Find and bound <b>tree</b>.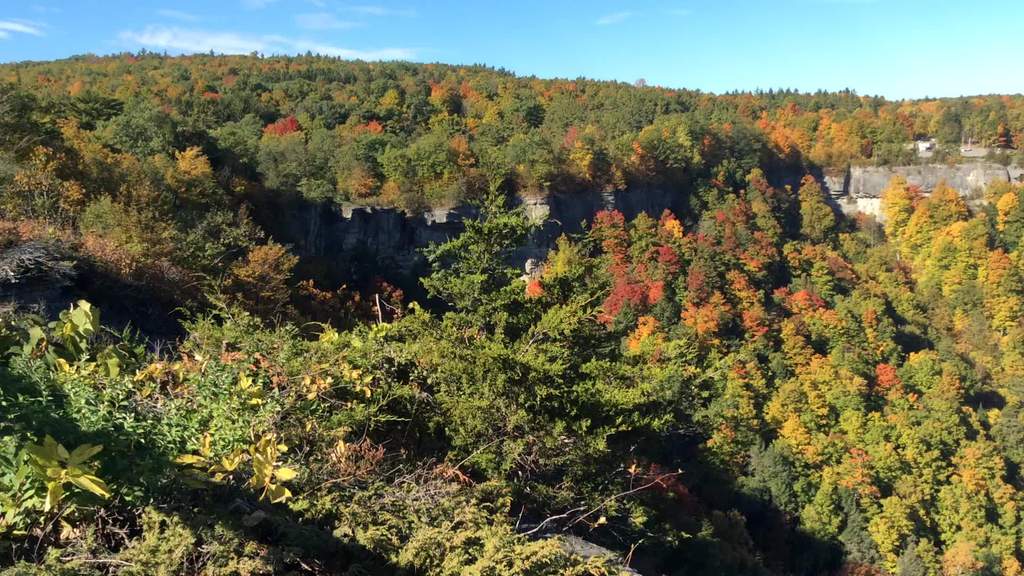
Bound: (87, 101, 177, 169).
